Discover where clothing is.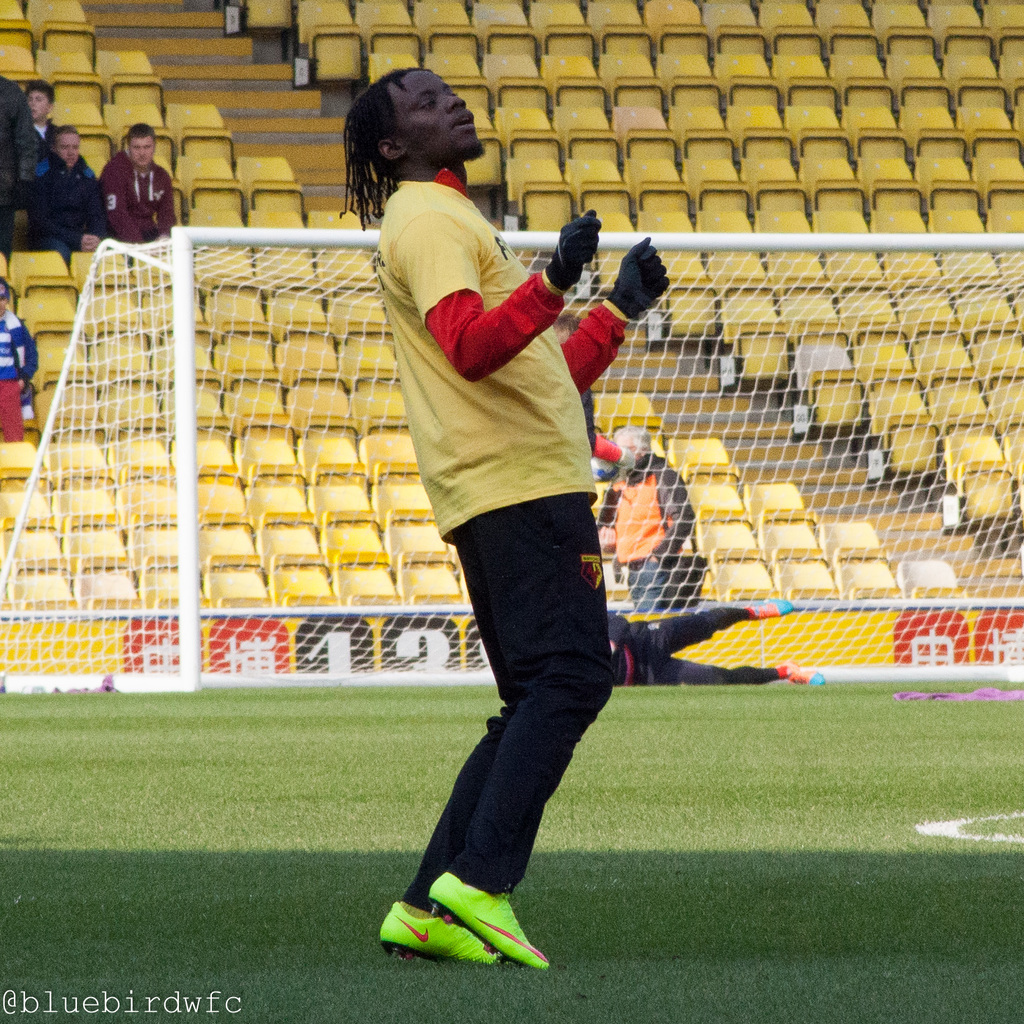
Discovered at box=[35, 116, 56, 152].
